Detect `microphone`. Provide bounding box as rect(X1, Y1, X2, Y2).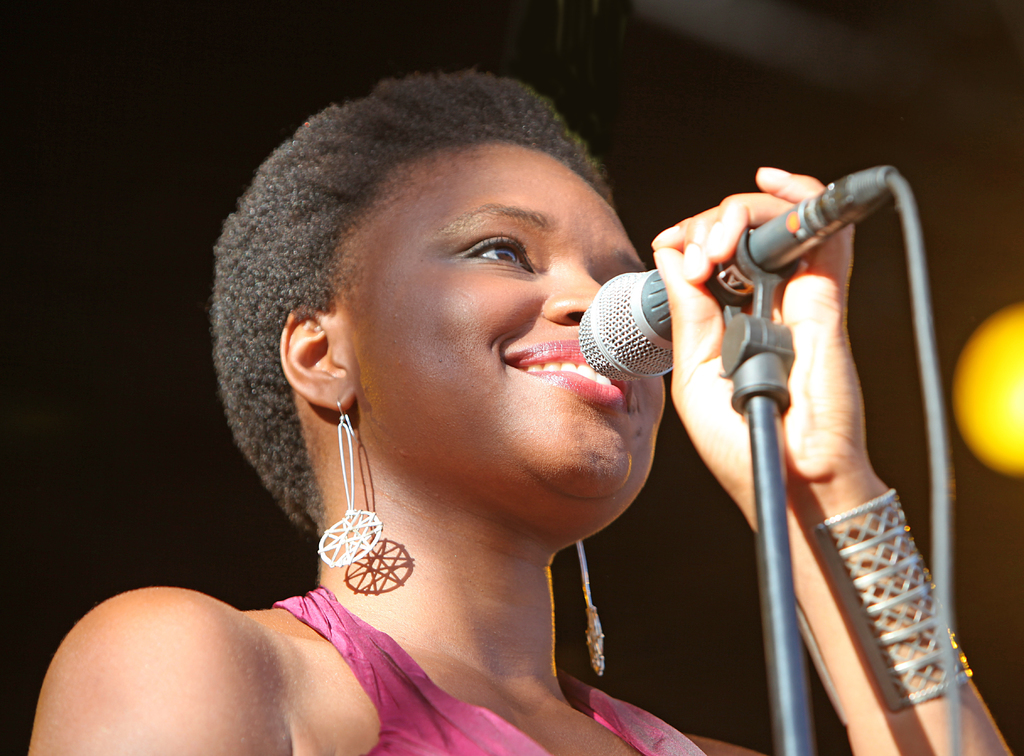
rect(569, 168, 897, 384).
